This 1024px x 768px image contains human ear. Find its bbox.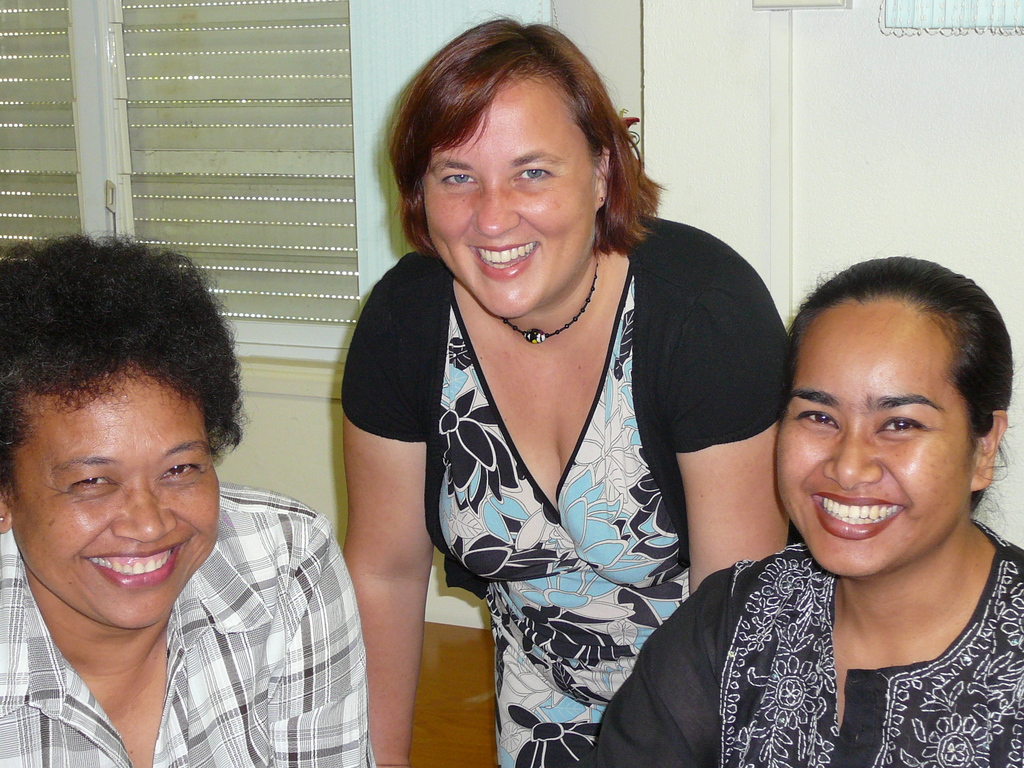
bbox=(595, 146, 612, 209).
